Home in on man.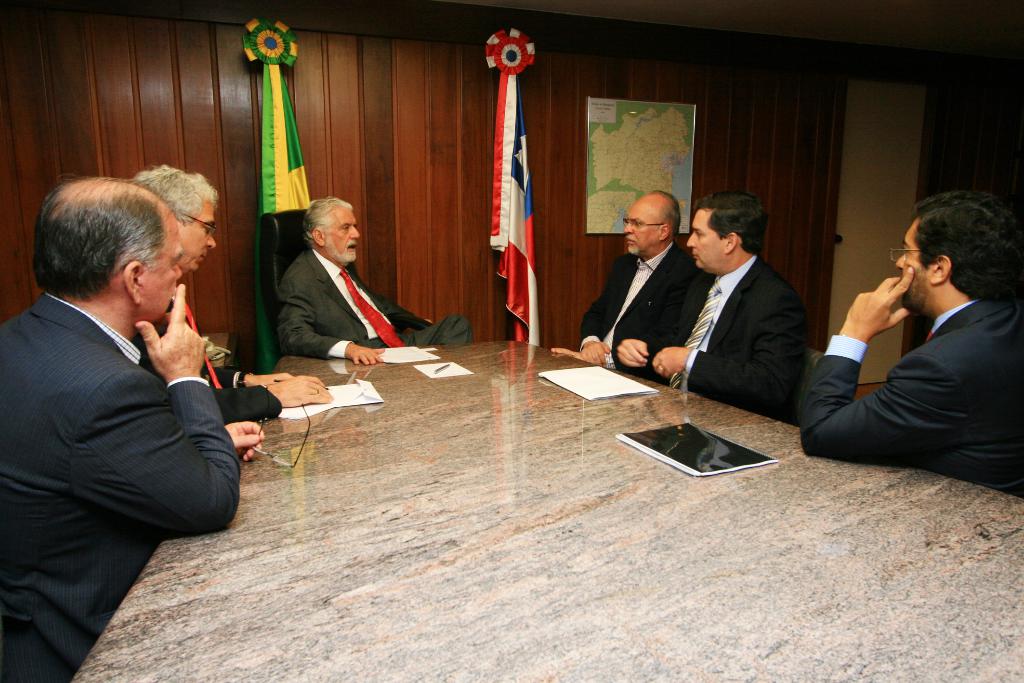
Homed in at <bbox>282, 197, 473, 363</bbox>.
